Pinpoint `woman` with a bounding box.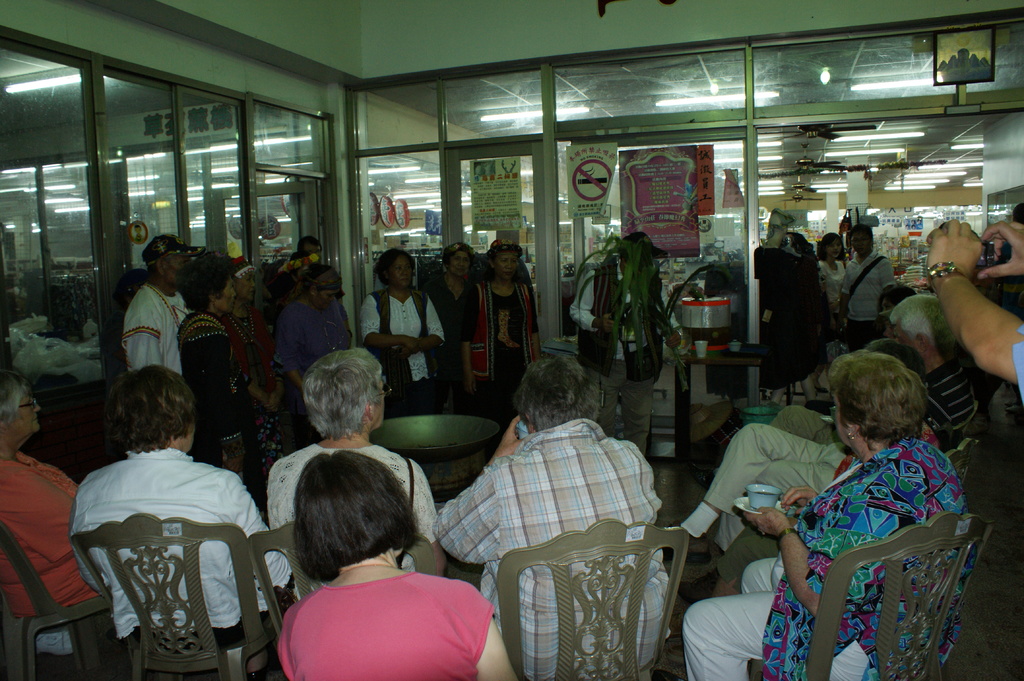
<box>669,348,973,680</box>.
